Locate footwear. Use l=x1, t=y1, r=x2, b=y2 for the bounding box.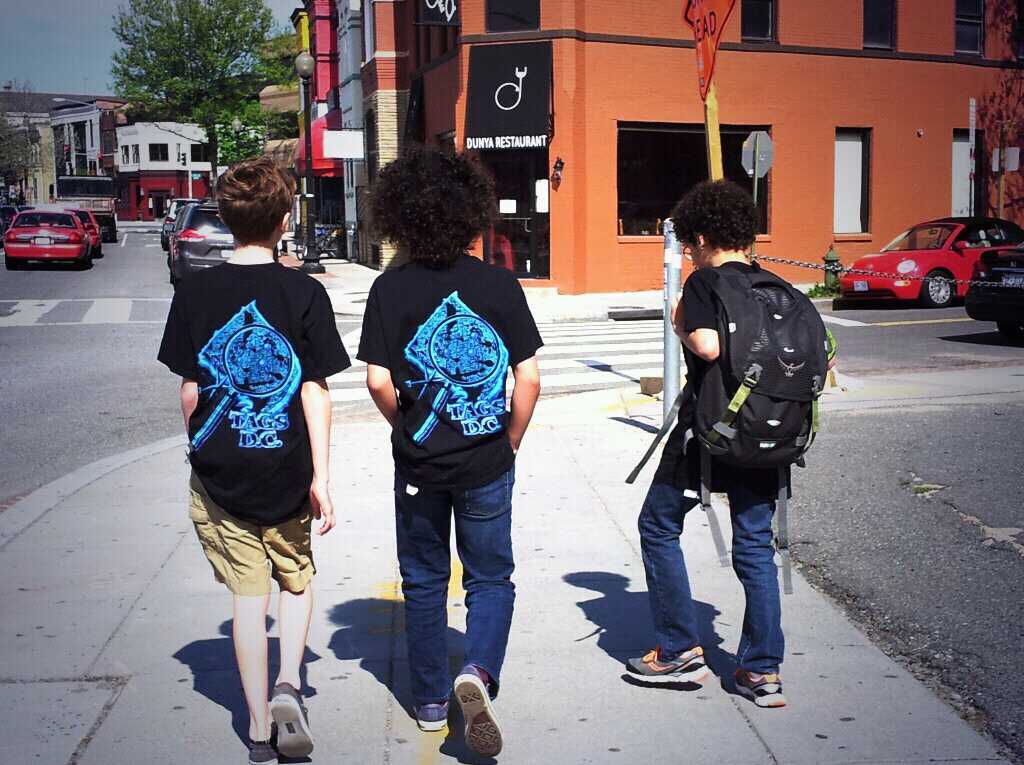
l=624, t=645, r=707, b=682.
